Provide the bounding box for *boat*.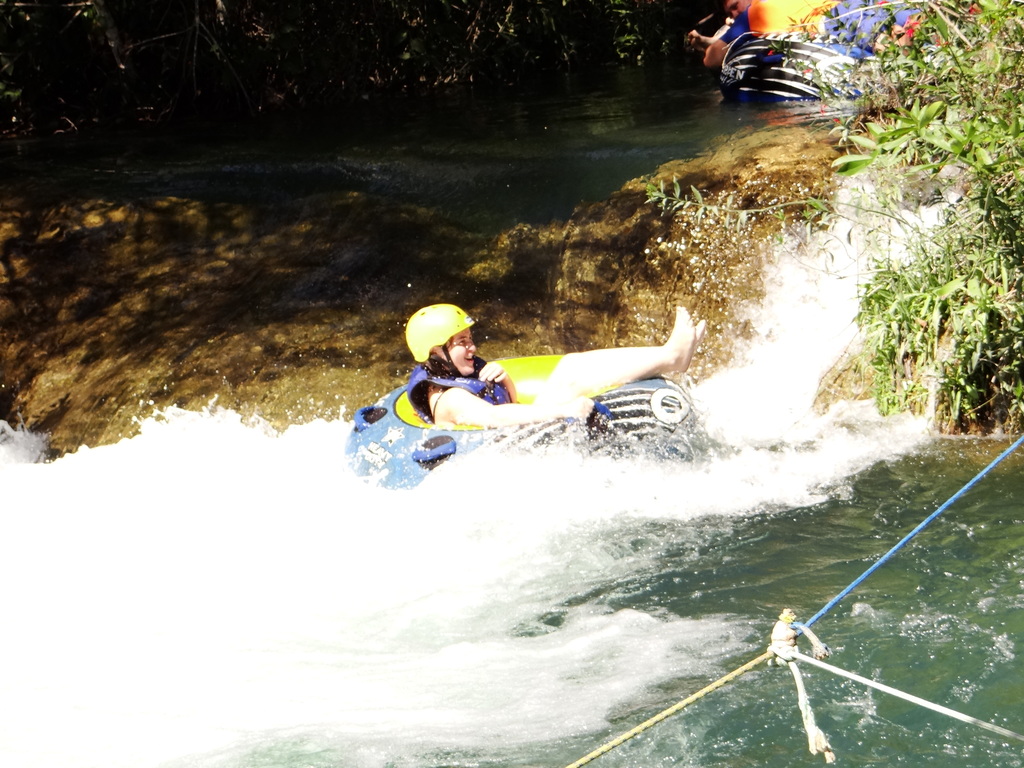
region(324, 328, 707, 483).
